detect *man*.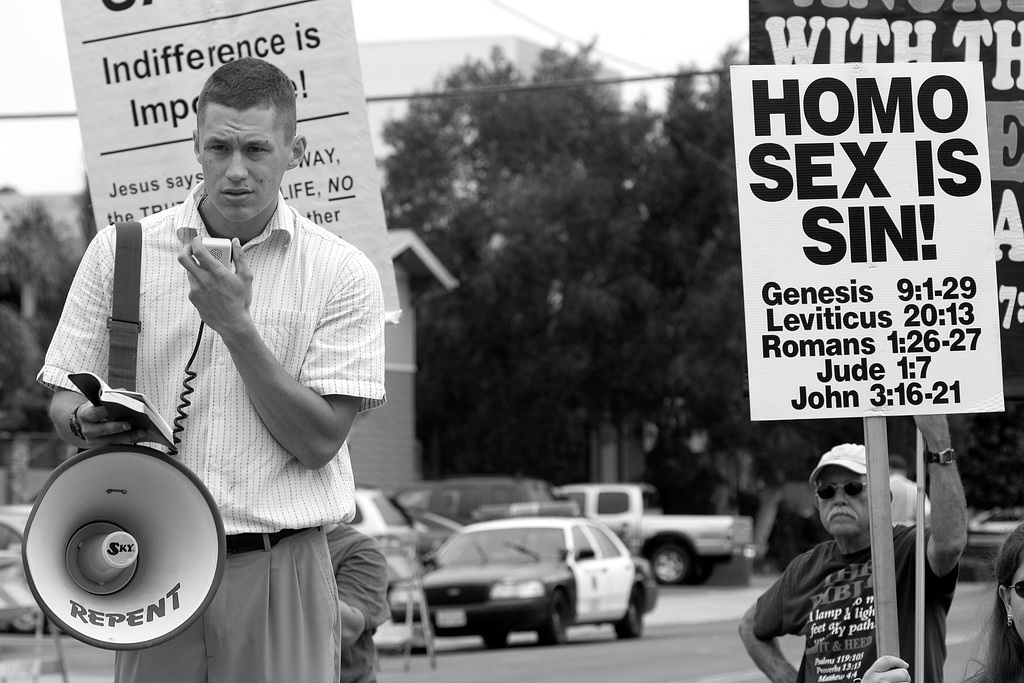
Detected at (42, 45, 403, 682).
